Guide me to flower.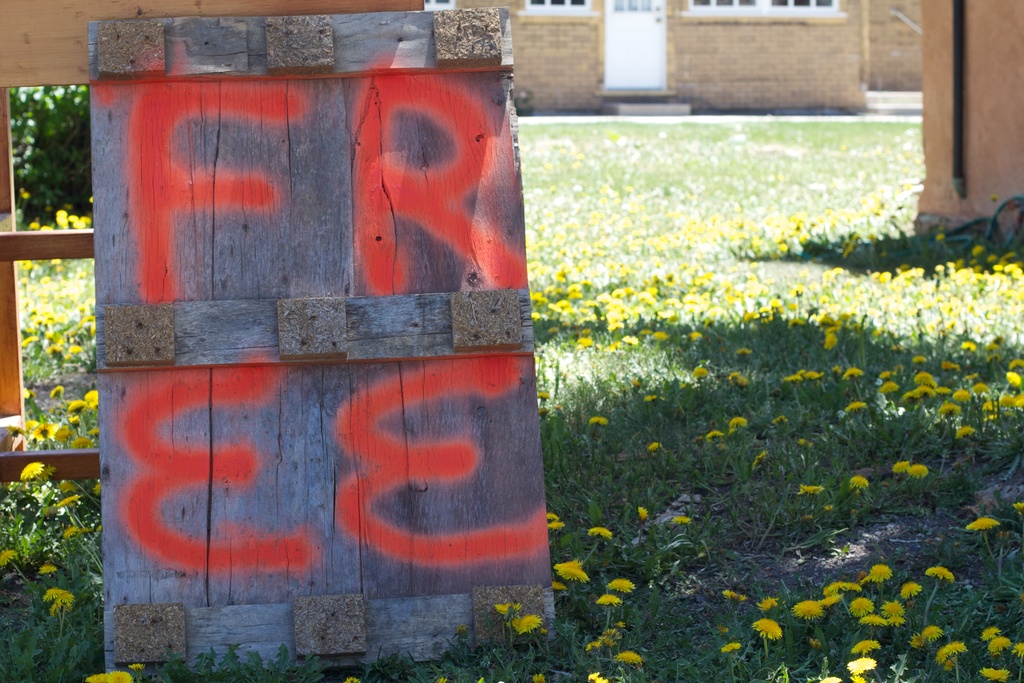
Guidance: {"x1": 639, "y1": 506, "x2": 649, "y2": 525}.
